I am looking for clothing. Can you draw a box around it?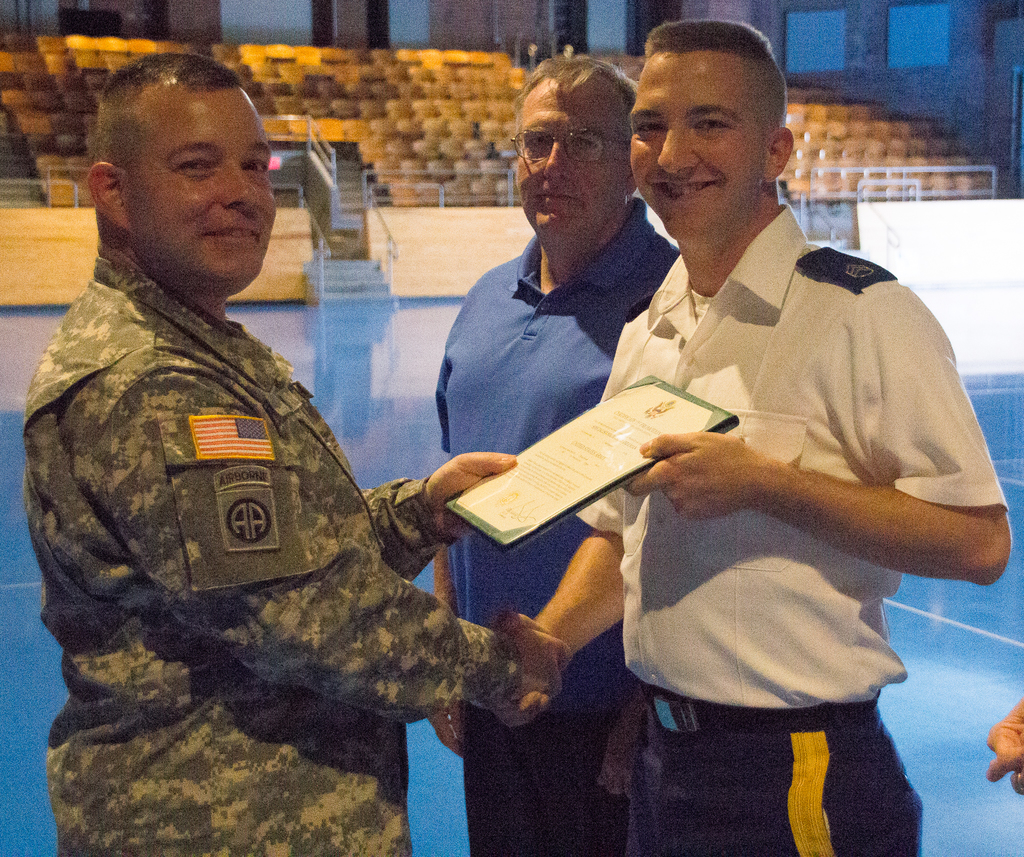
Sure, the bounding box is left=430, top=202, right=680, bottom=856.
